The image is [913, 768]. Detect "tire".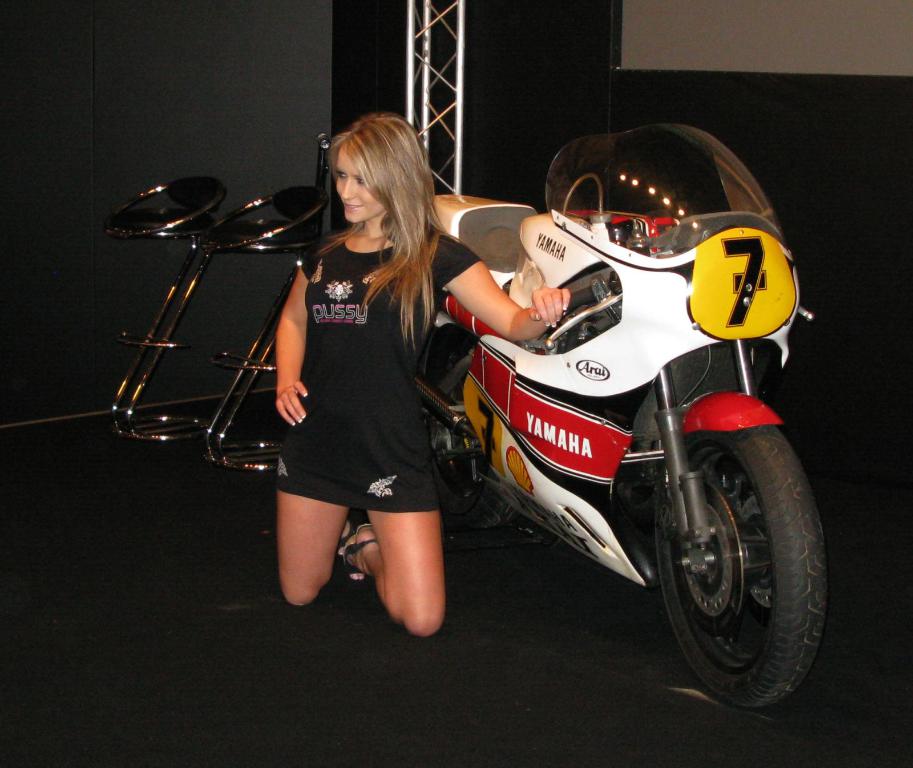
Detection: 648, 425, 826, 713.
